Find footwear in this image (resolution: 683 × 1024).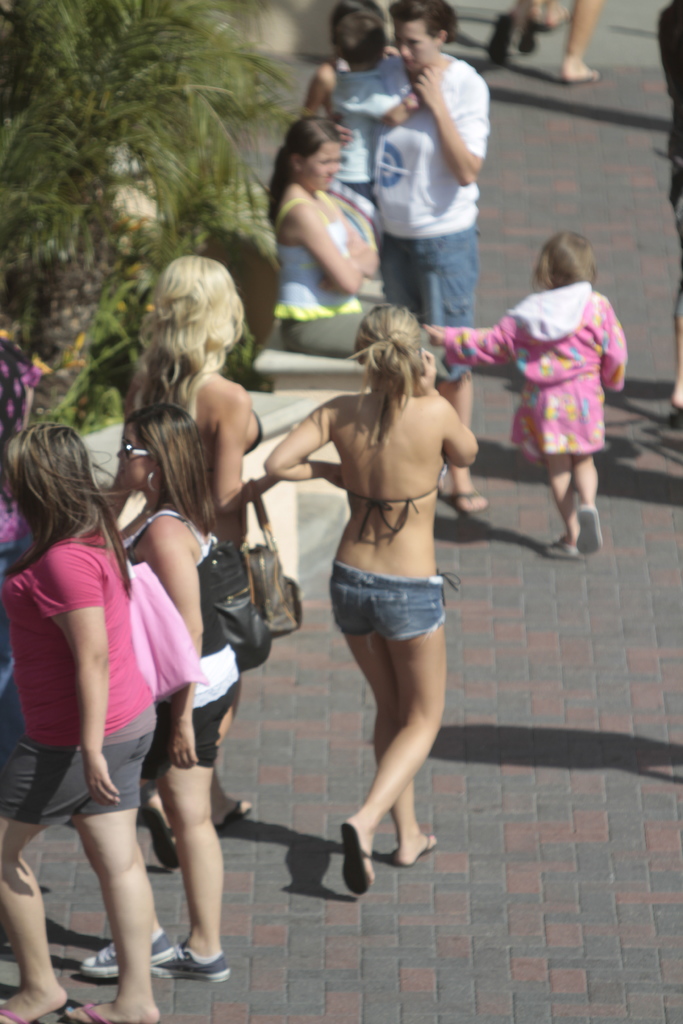
select_region(0, 994, 36, 1023).
